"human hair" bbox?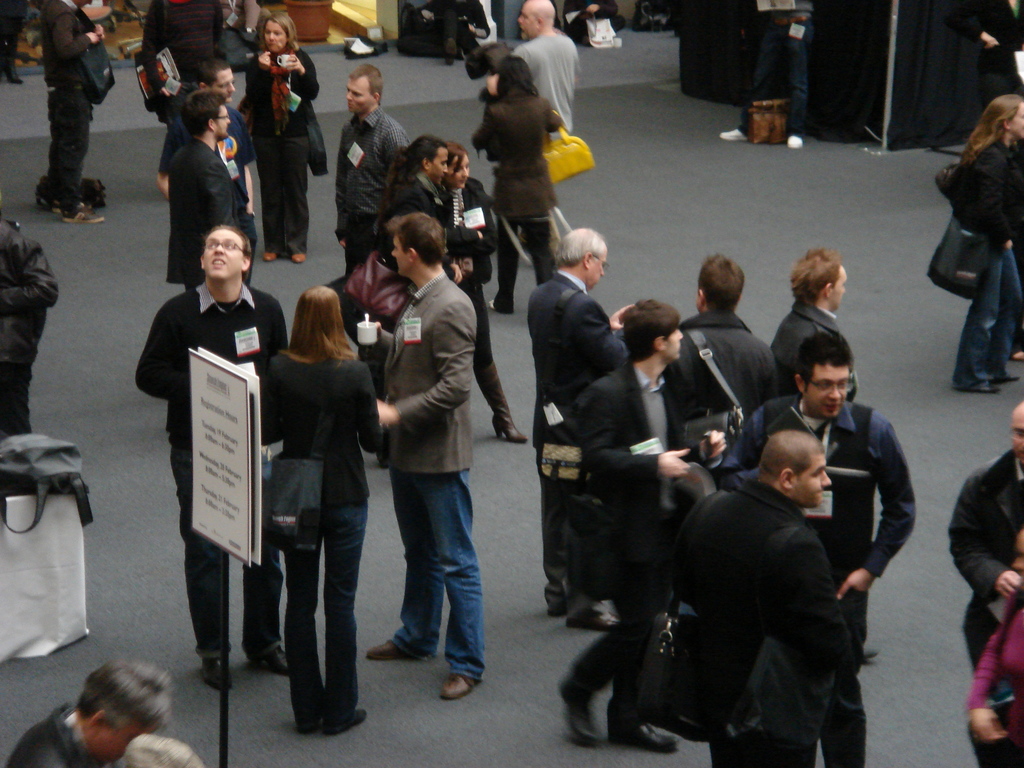
<box>625,298,677,359</box>
